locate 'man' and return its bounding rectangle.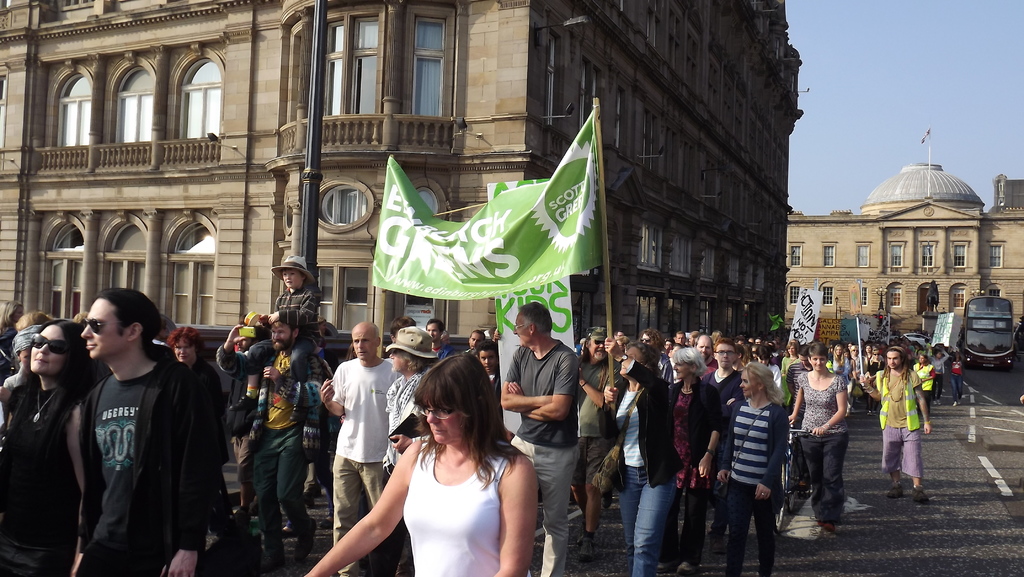
pyautogui.locateOnScreen(323, 320, 400, 576).
